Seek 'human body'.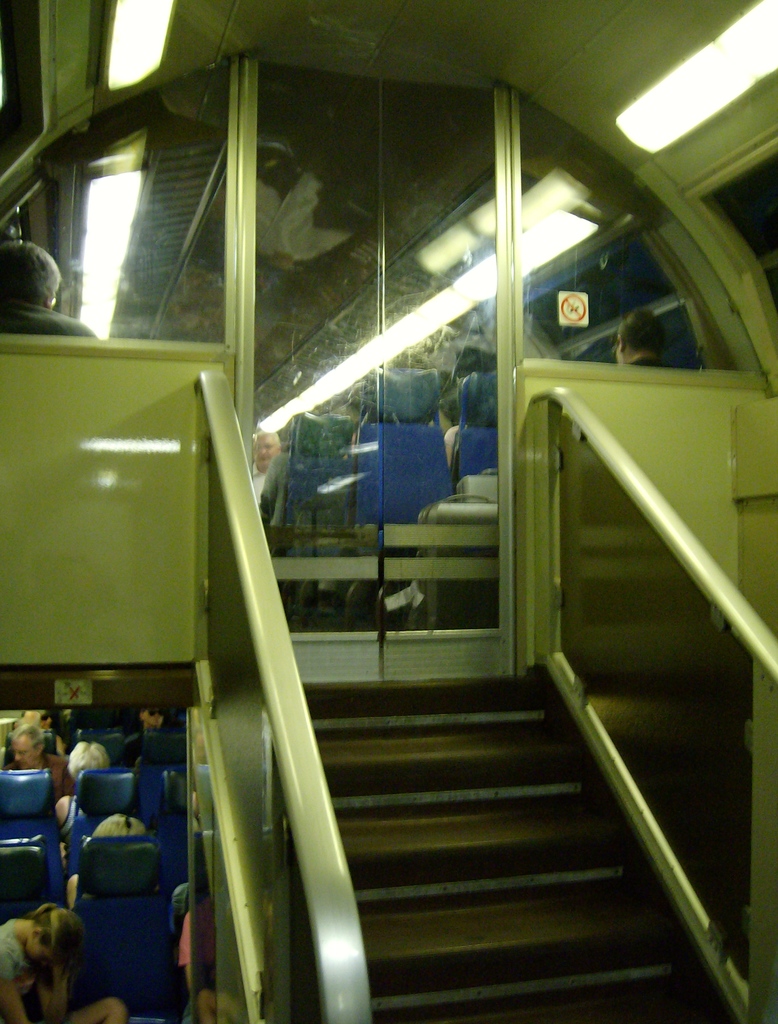
<bbox>0, 904, 133, 1023</bbox>.
